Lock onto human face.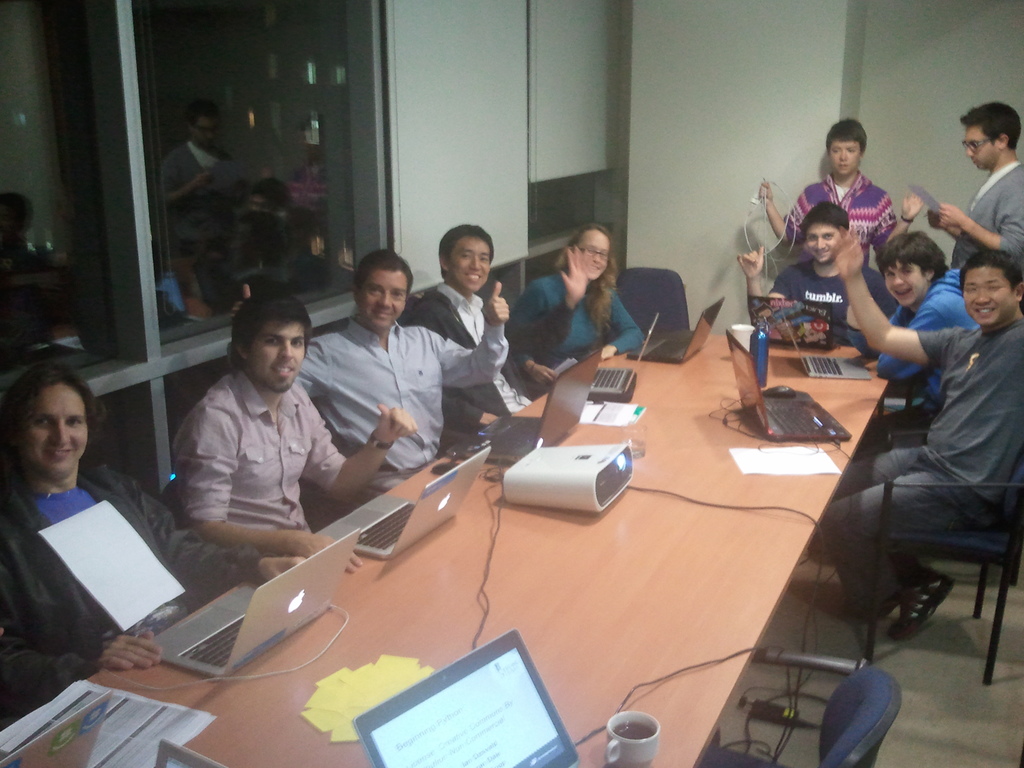
Locked: [829,141,858,174].
